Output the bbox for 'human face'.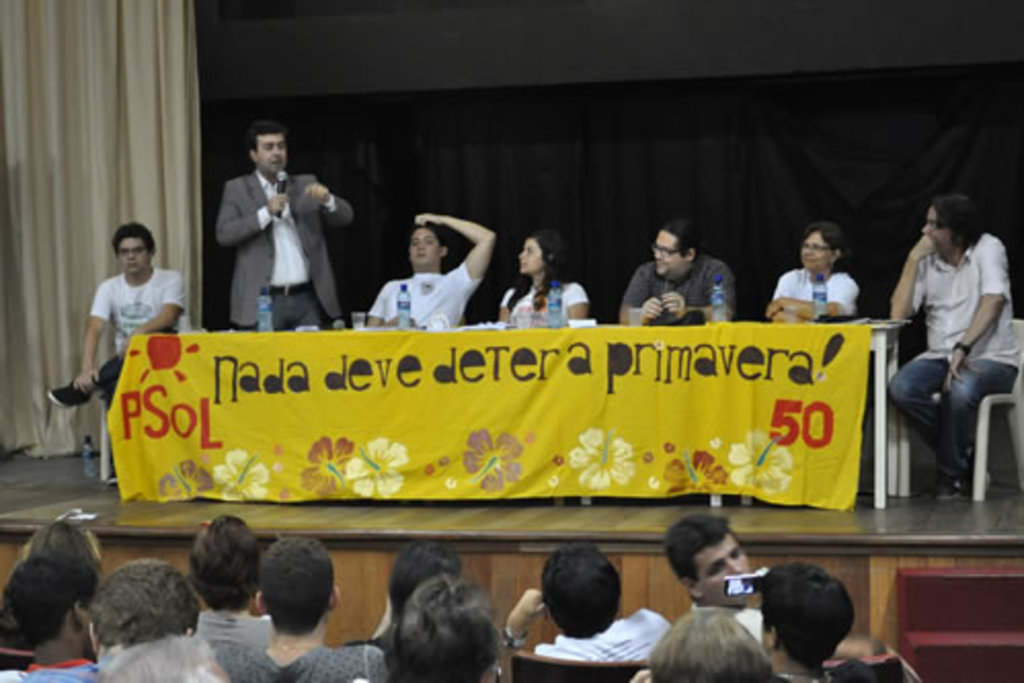
Rect(700, 533, 751, 609).
